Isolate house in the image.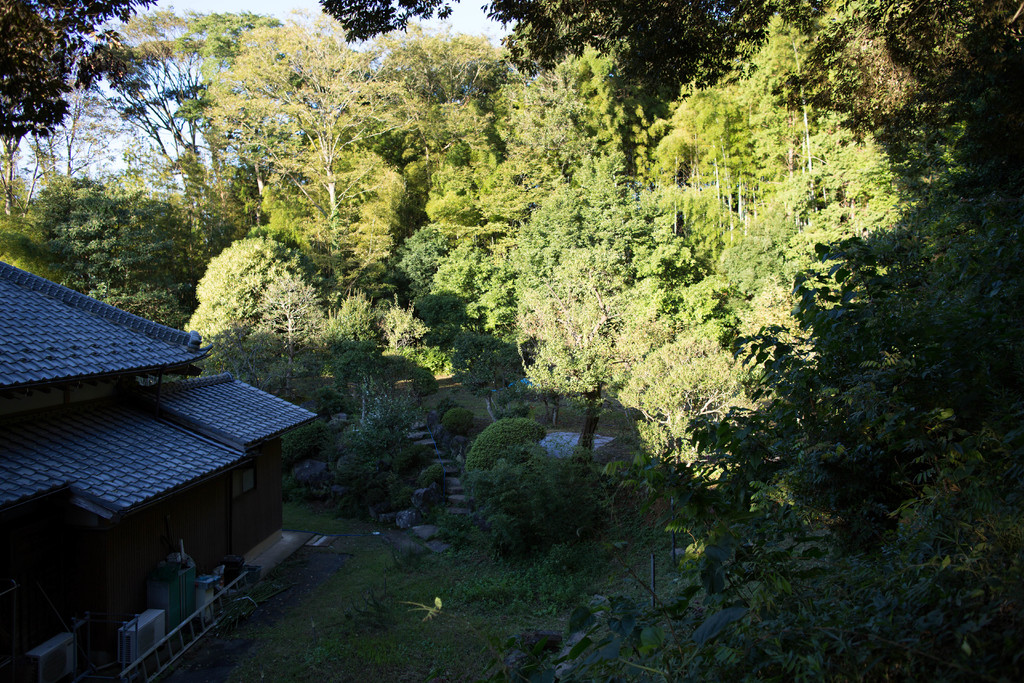
Isolated region: x1=0, y1=260, x2=312, y2=682.
